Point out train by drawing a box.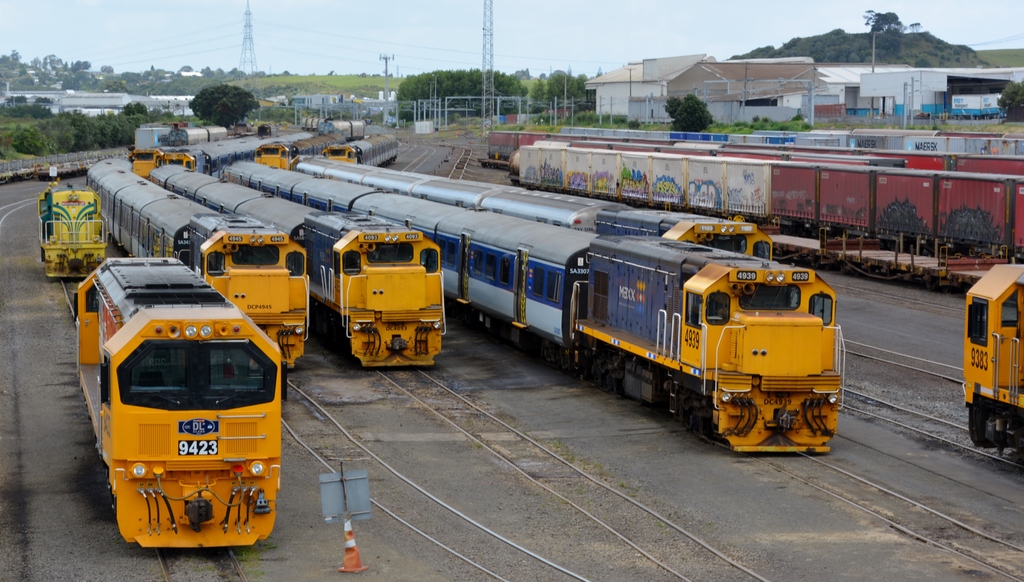
73,253,280,546.
